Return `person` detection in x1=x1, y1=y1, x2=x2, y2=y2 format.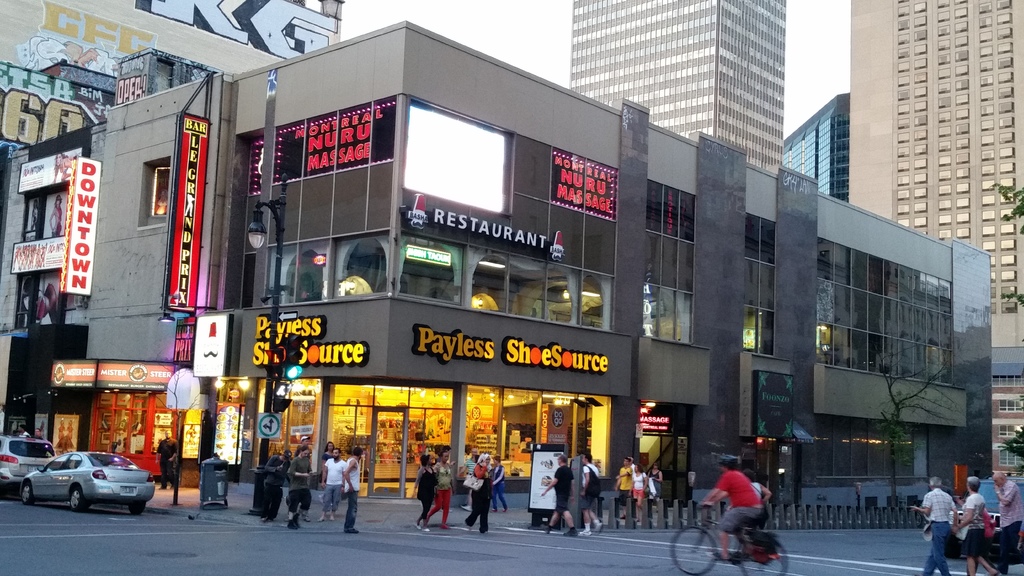
x1=298, y1=438, x2=308, y2=460.
